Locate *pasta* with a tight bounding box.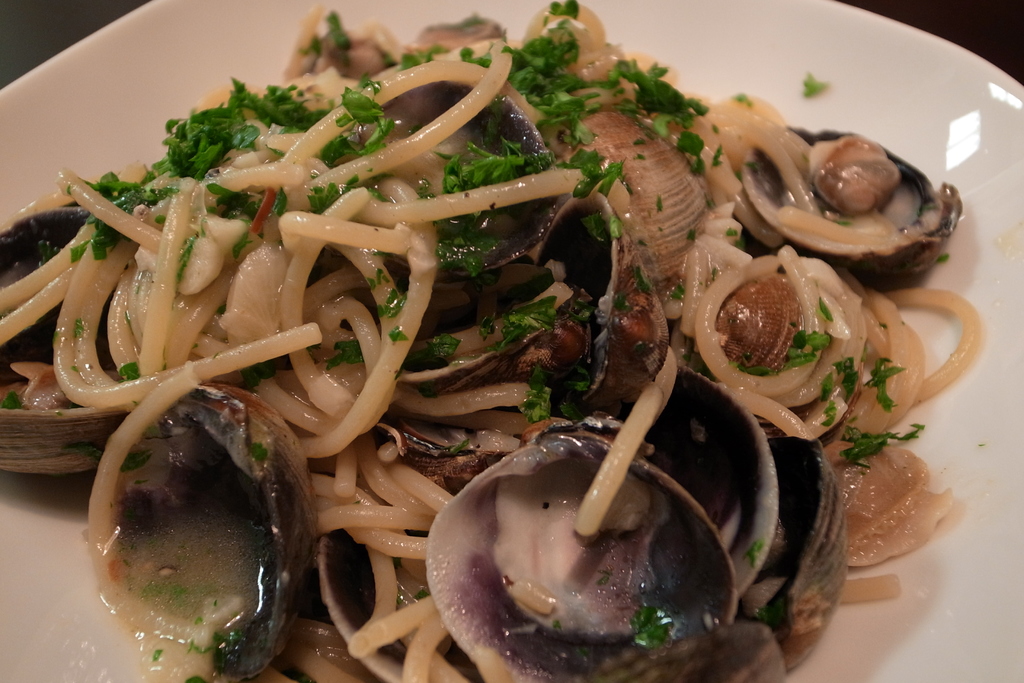
{"x1": 0, "y1": 8, "x2": 986, "y2": 682}.
